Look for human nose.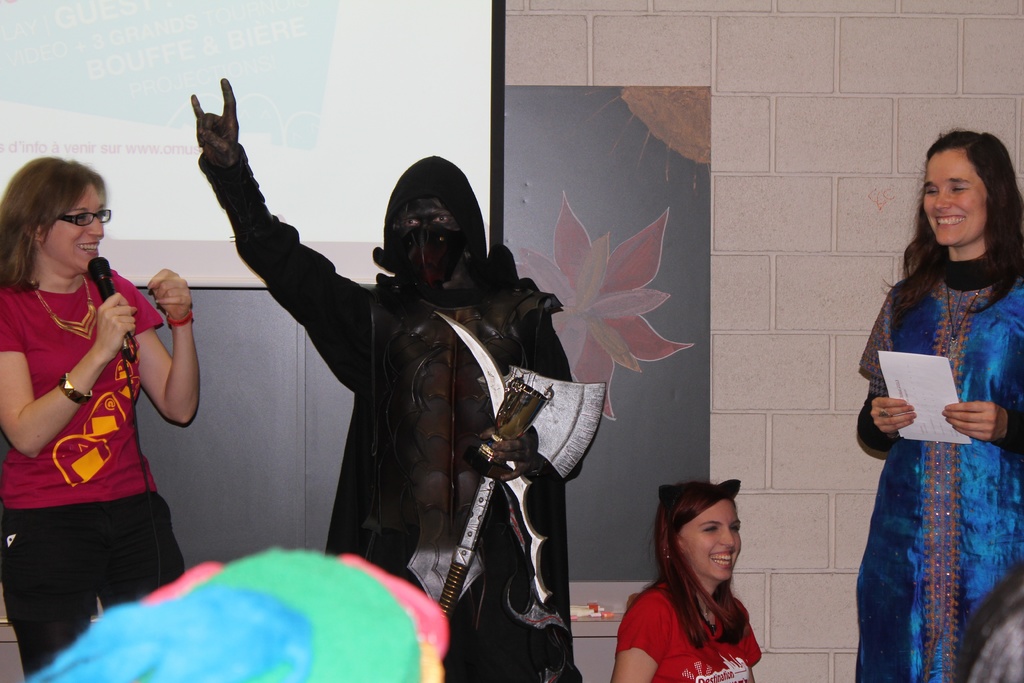
Found: box=[88, 217, 104, 239].
